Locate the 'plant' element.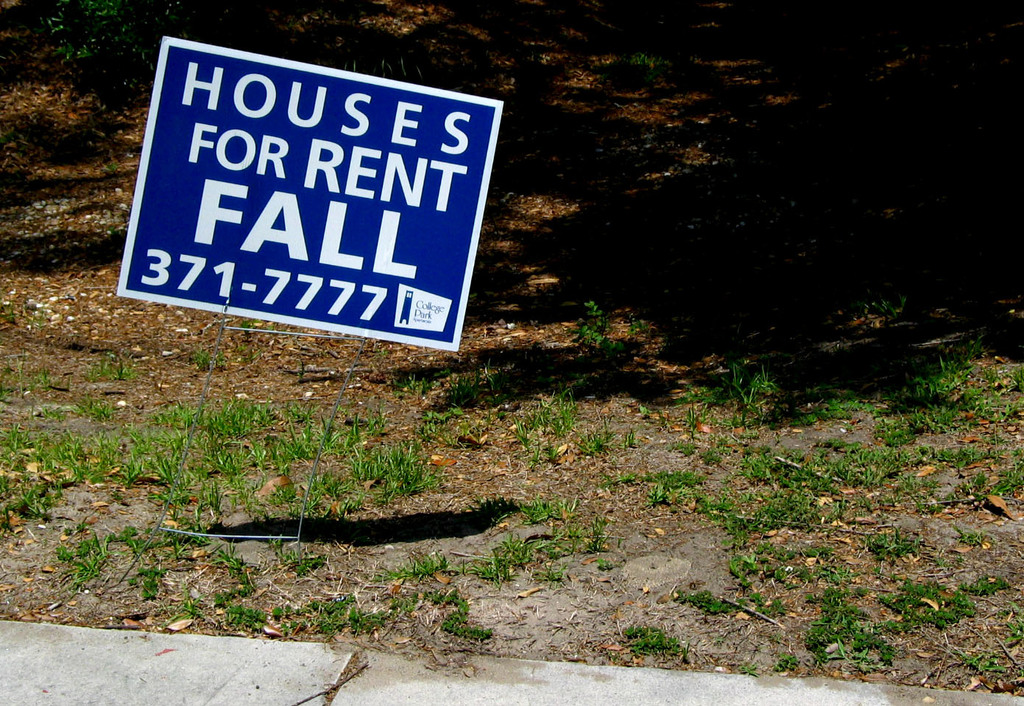
Element bbox: BBox(986, 445, 1023, 498).
